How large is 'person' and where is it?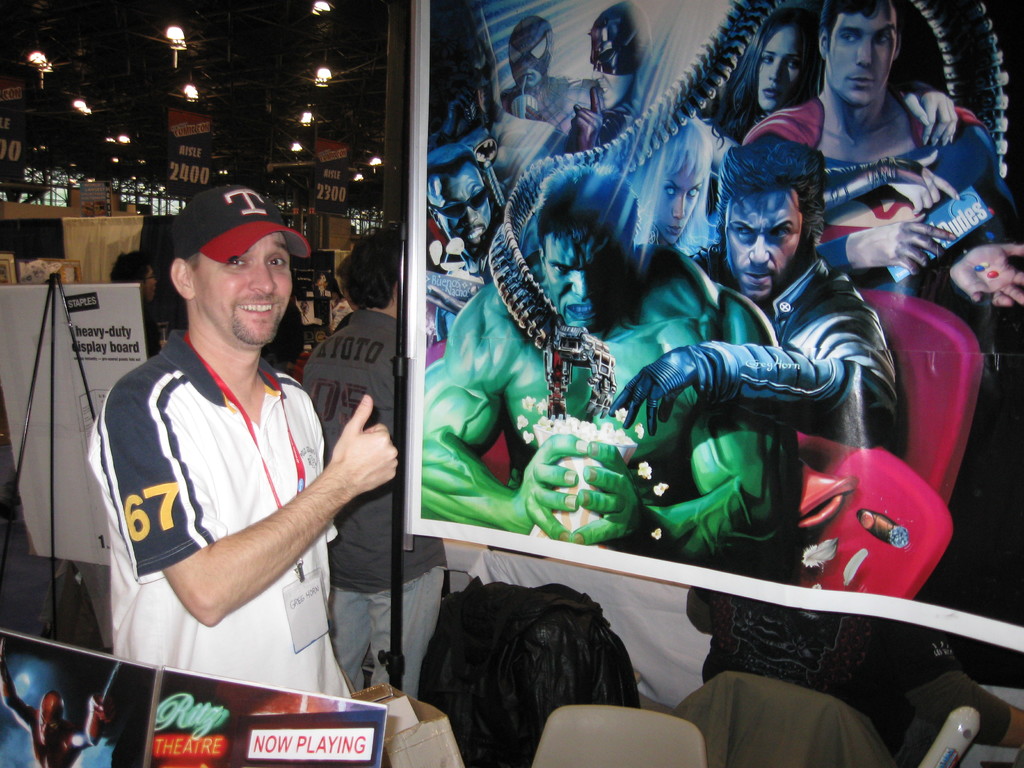
Bounding box: <box>109,252,163,363</box>.
